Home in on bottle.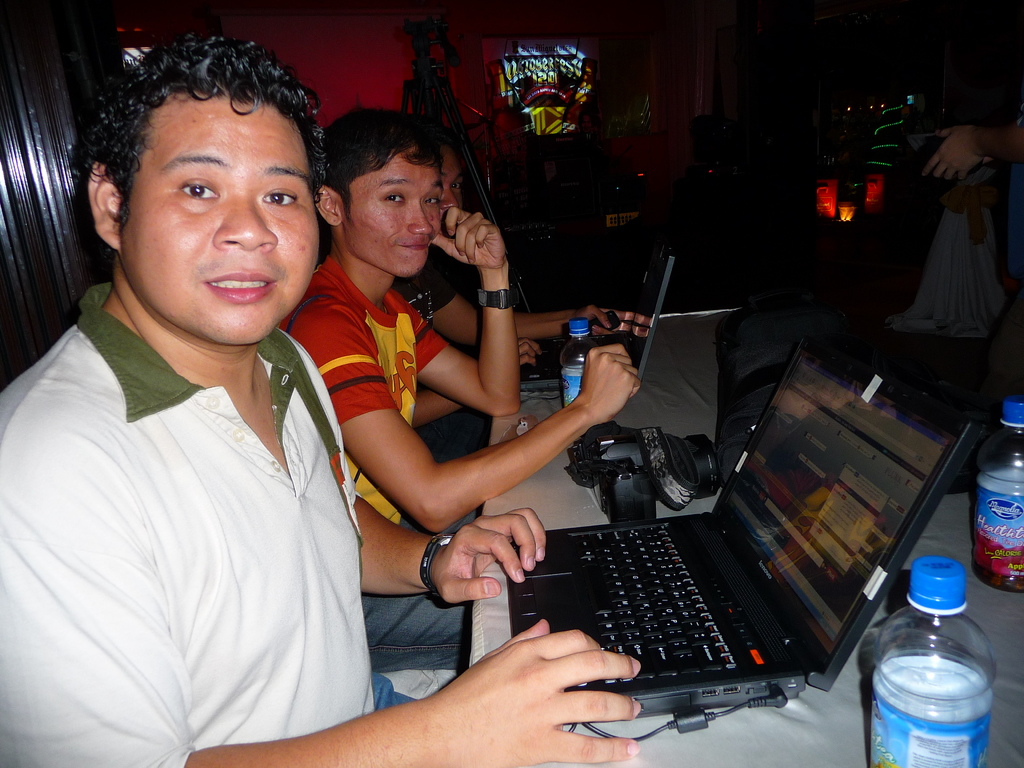
Homed in at locate(557, 317, 595, 405).
